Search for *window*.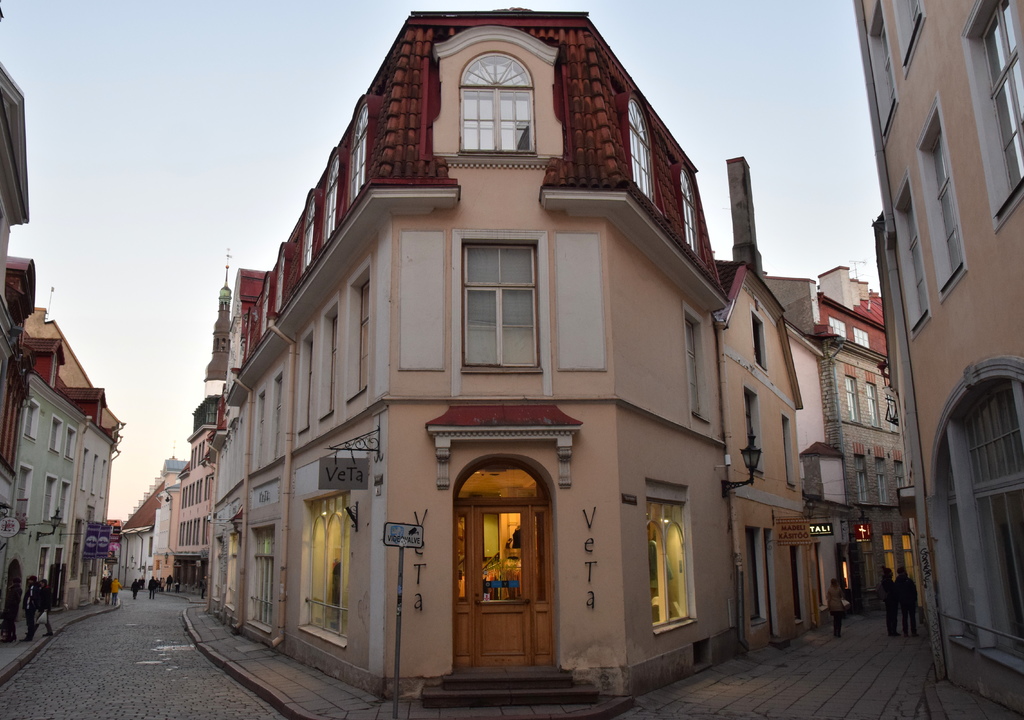
Found at 682, 303, 716, 428.
